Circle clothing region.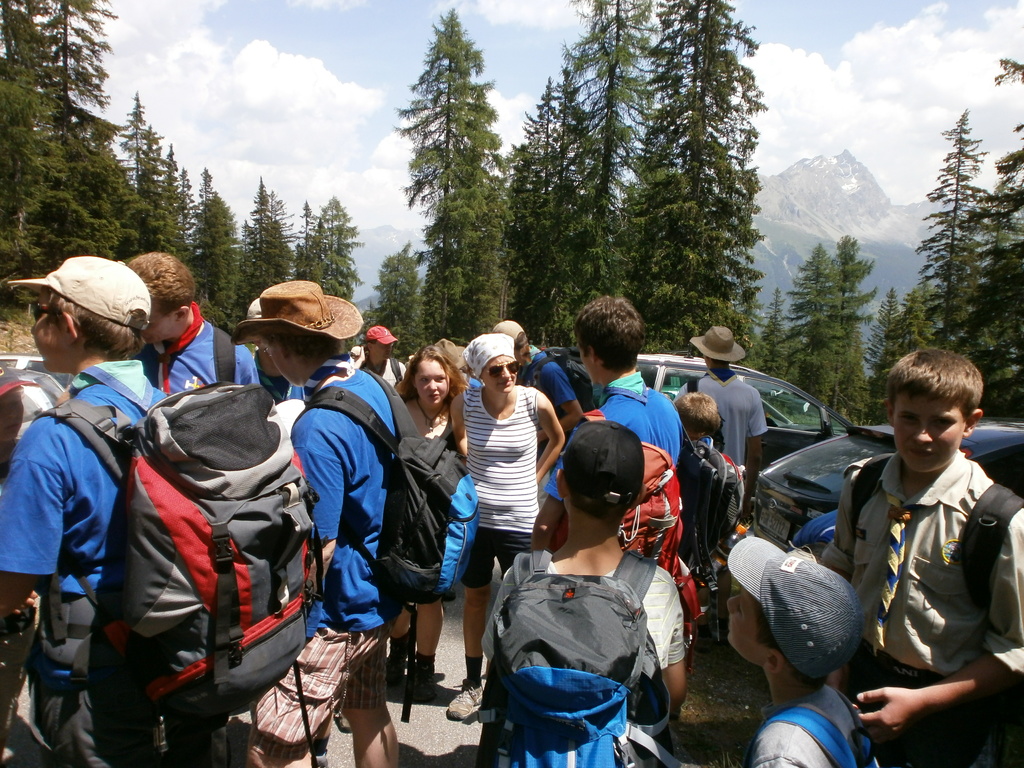
Region: 680 373 772 467.
